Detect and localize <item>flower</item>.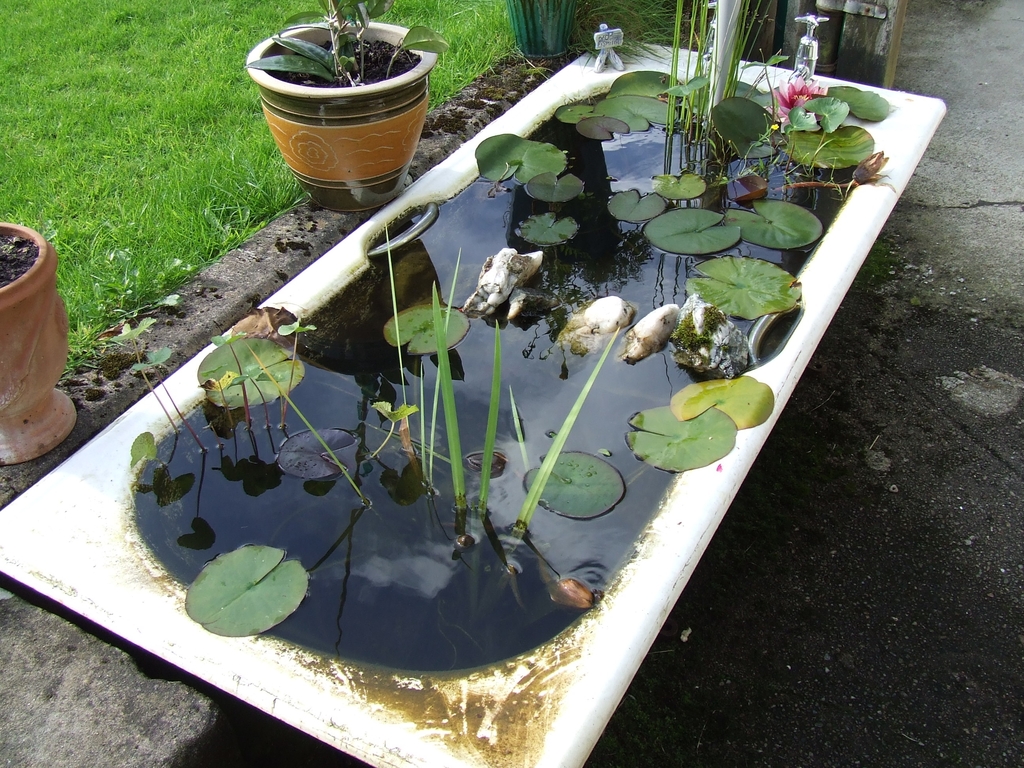
Localized at 764 68 822 124.
